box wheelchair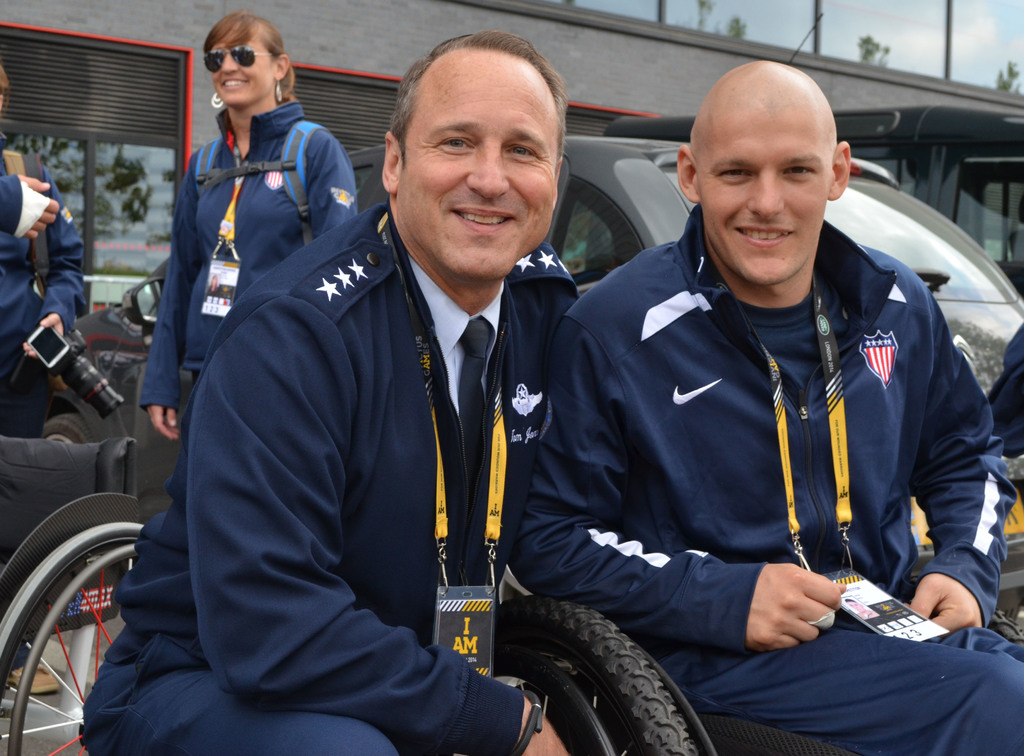
[0, 479, 164, 755]
